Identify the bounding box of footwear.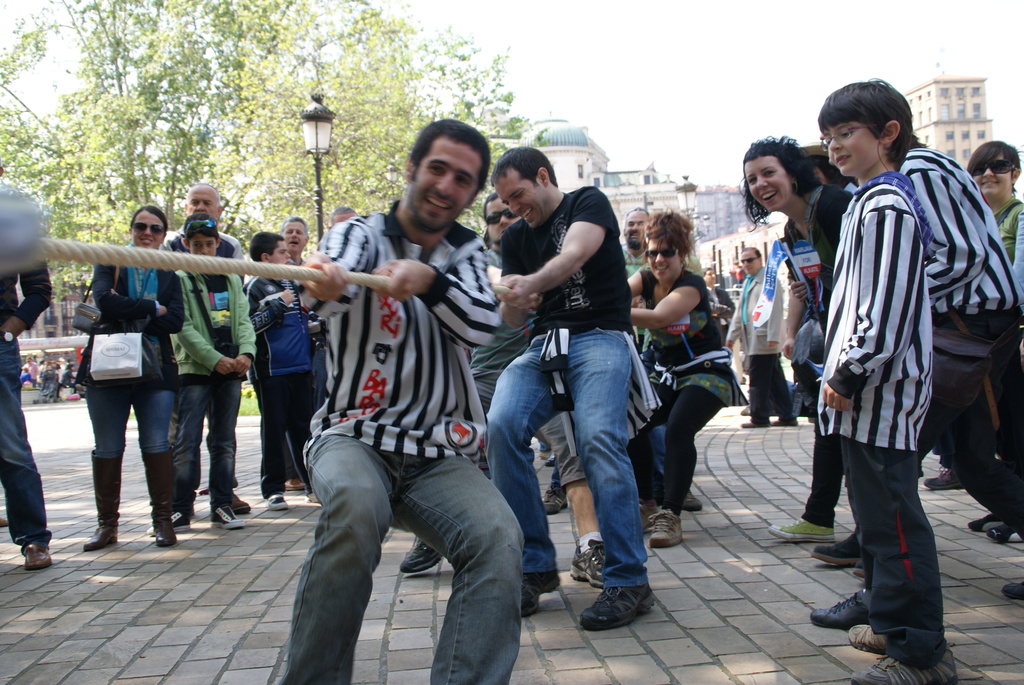
<bbox>846, 627, 886, 649</bbox>.
